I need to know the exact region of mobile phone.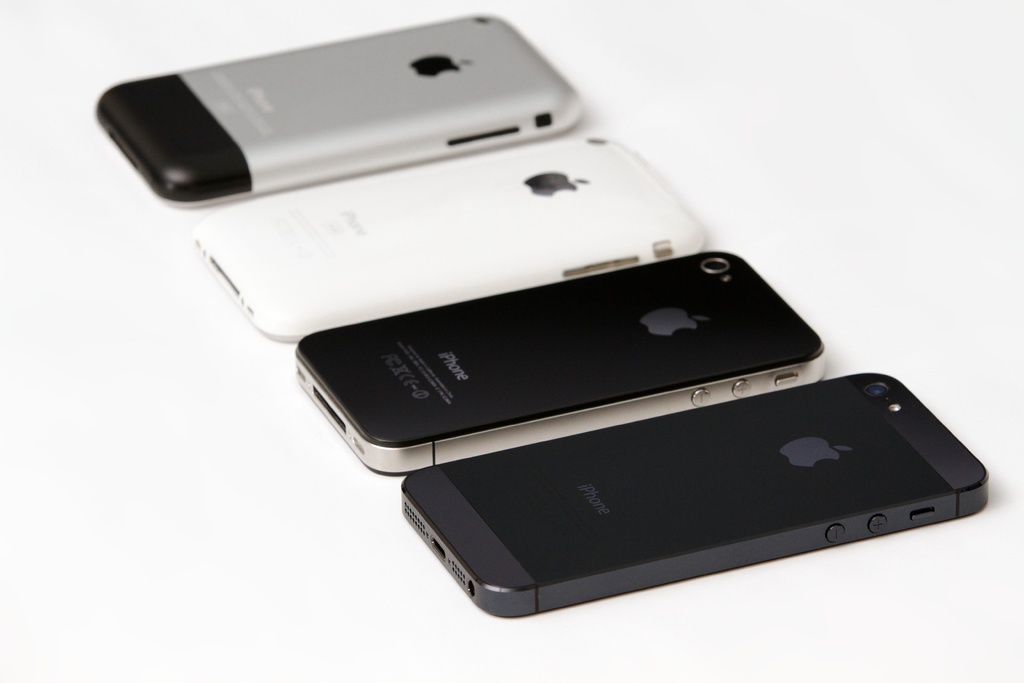
Region: [x1=191, y1=131, x2=708, y2=342].
